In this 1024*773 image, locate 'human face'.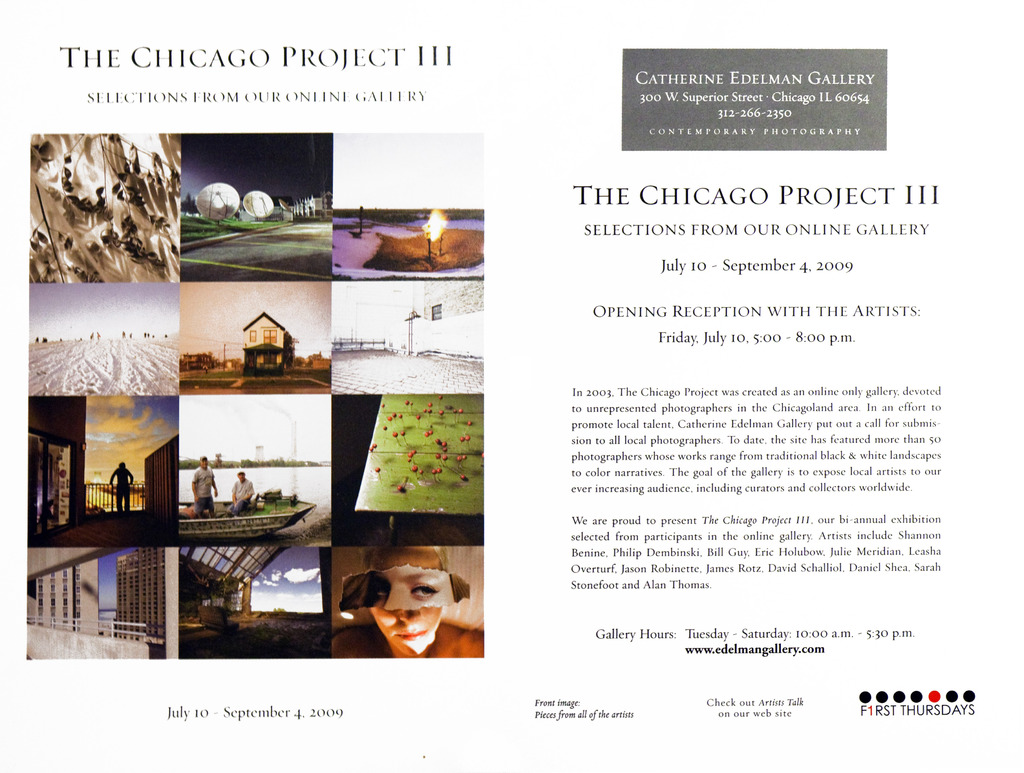
Bounding box: box=[200, 457, 211, 470].
